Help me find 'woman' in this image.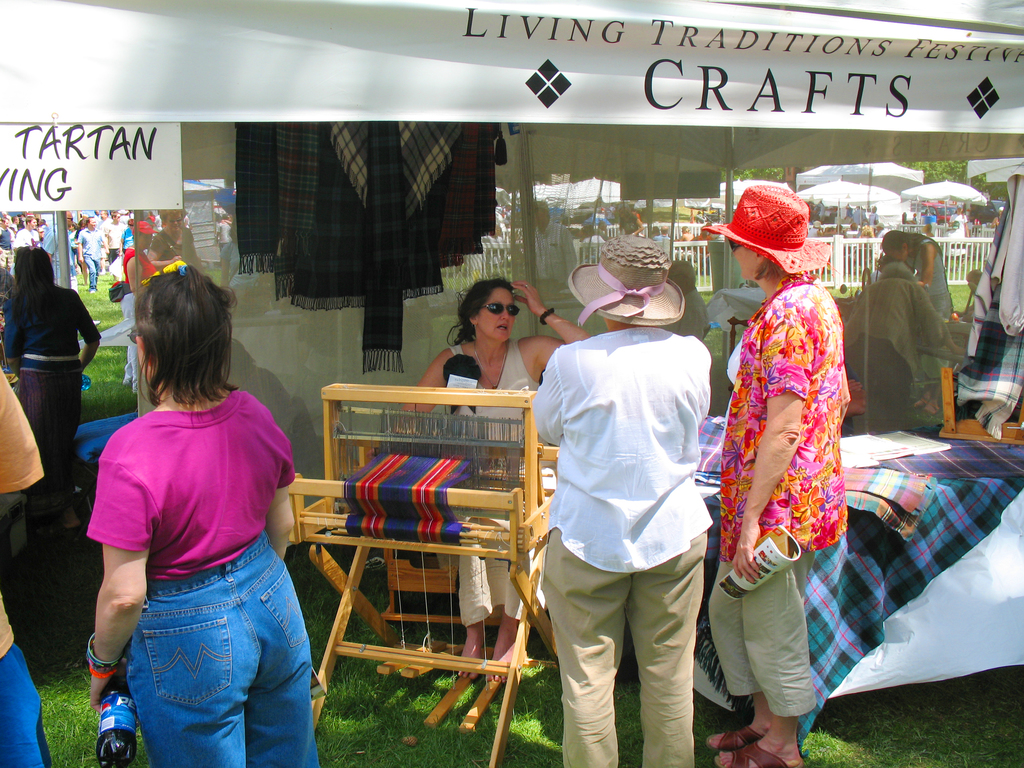
Found it: rect(698, 177, 861, 767).
